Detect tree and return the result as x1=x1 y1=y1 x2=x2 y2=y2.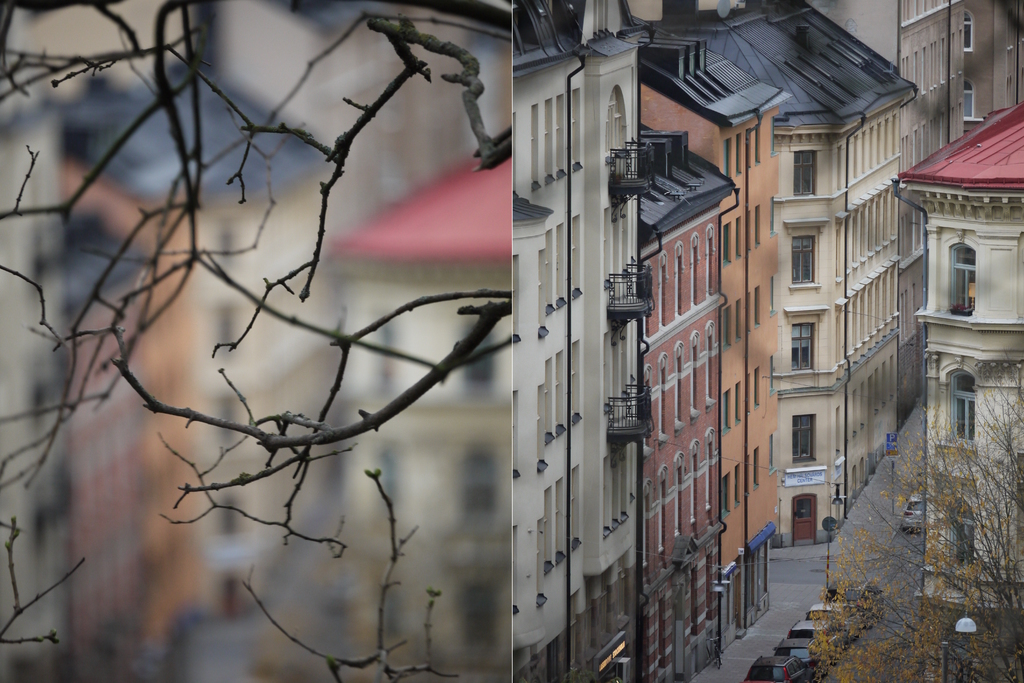
x1=806 y1=344 x2=1023 y2=682.
